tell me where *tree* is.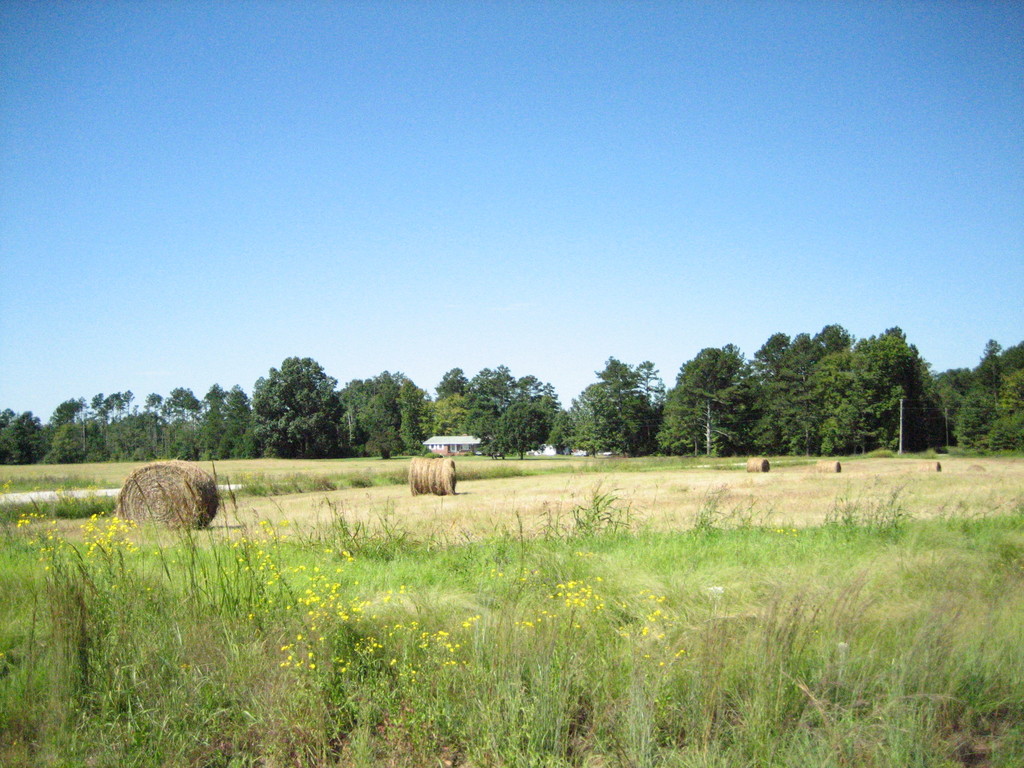
*tree* is at <bbox>706, 320, 949, 458</bbox>.
